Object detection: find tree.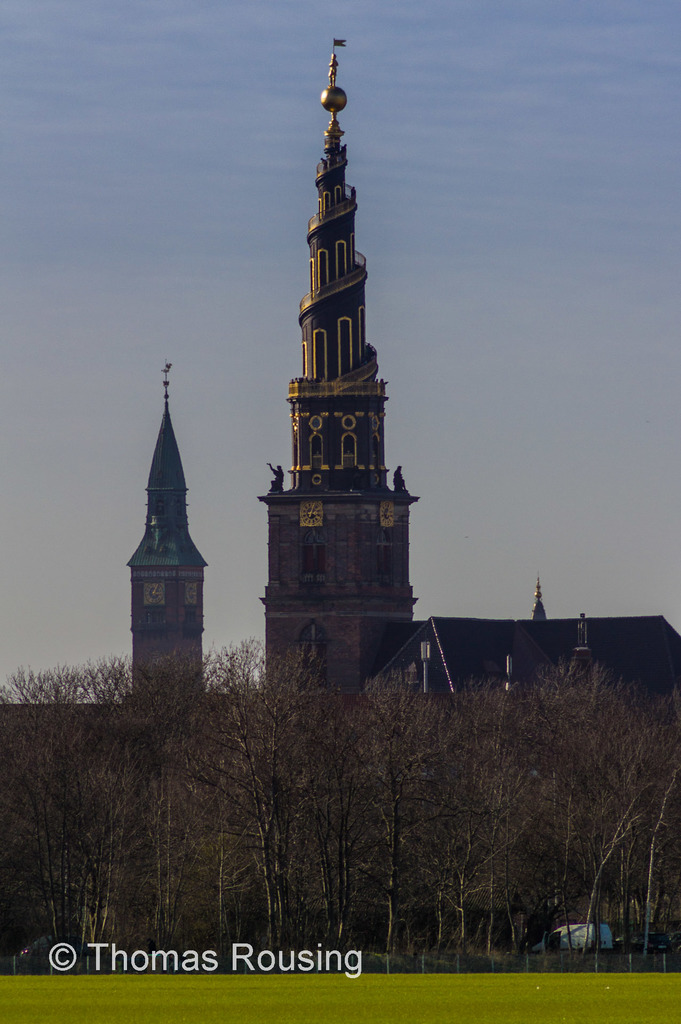
box(0, 648, 680, 973).
